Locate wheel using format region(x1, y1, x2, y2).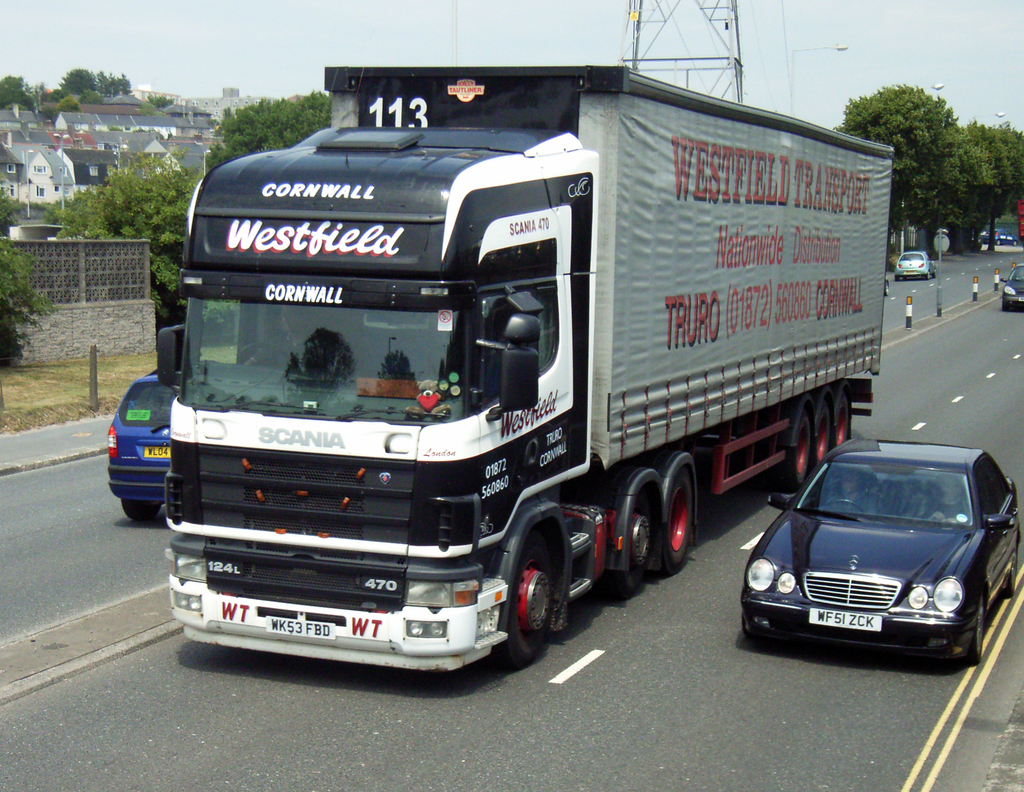
region(972, 602, 991, 657).
